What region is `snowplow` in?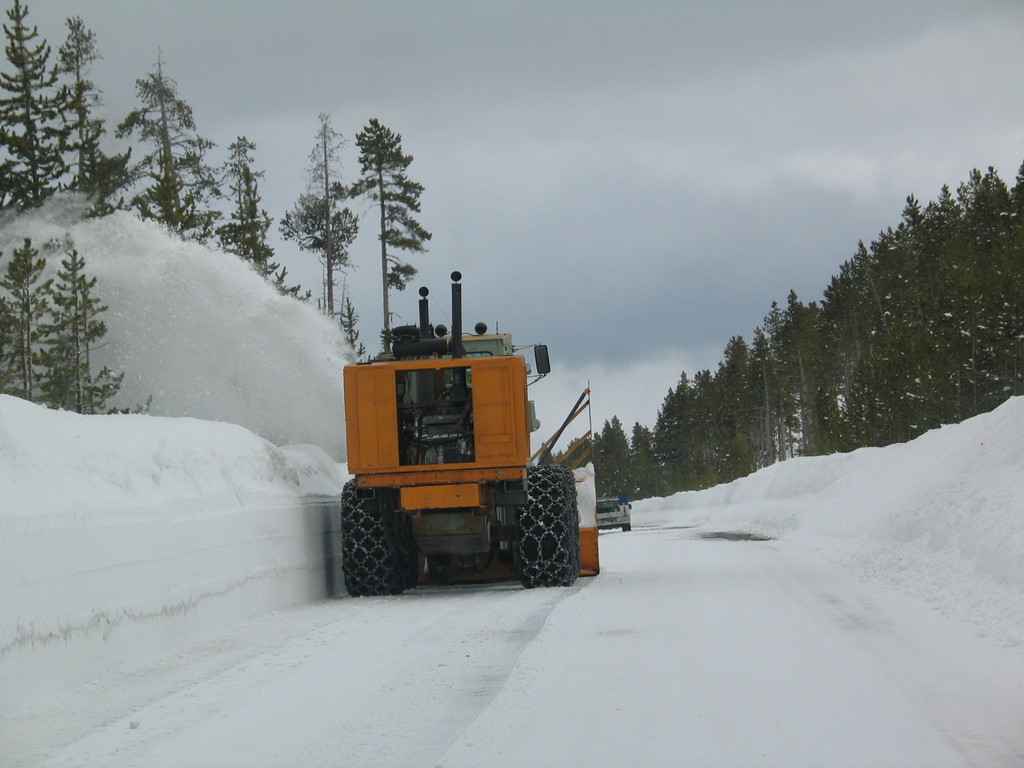
select_region(336, 268, 599, 590).
